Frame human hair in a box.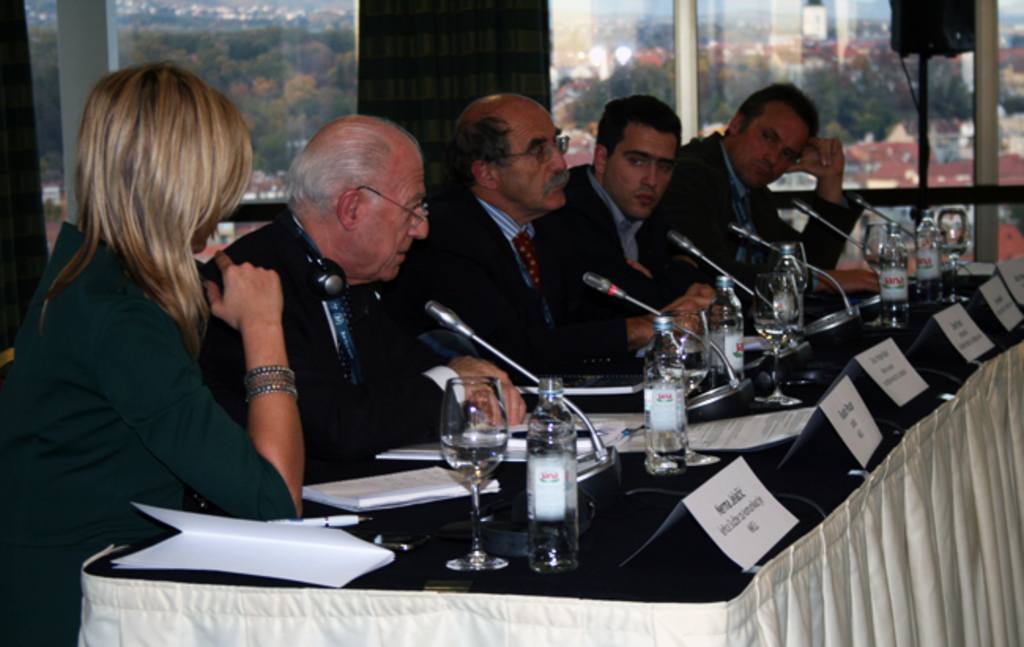
detection(595, 93, 687, 161).
